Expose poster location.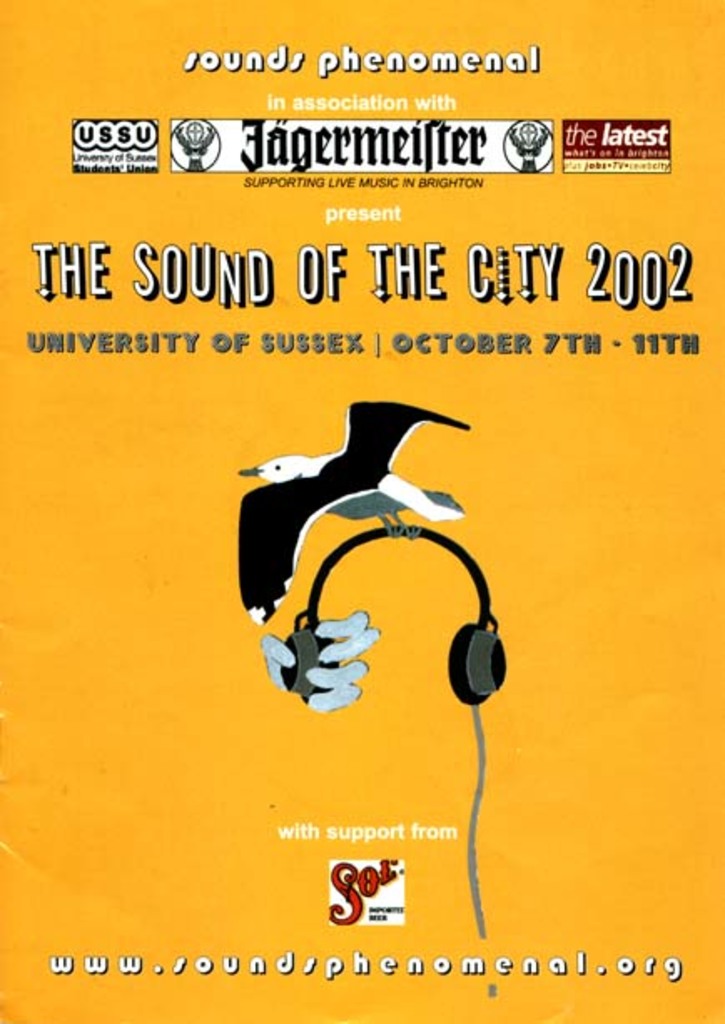
Exposed at box(0, 0, 723, 1022).
